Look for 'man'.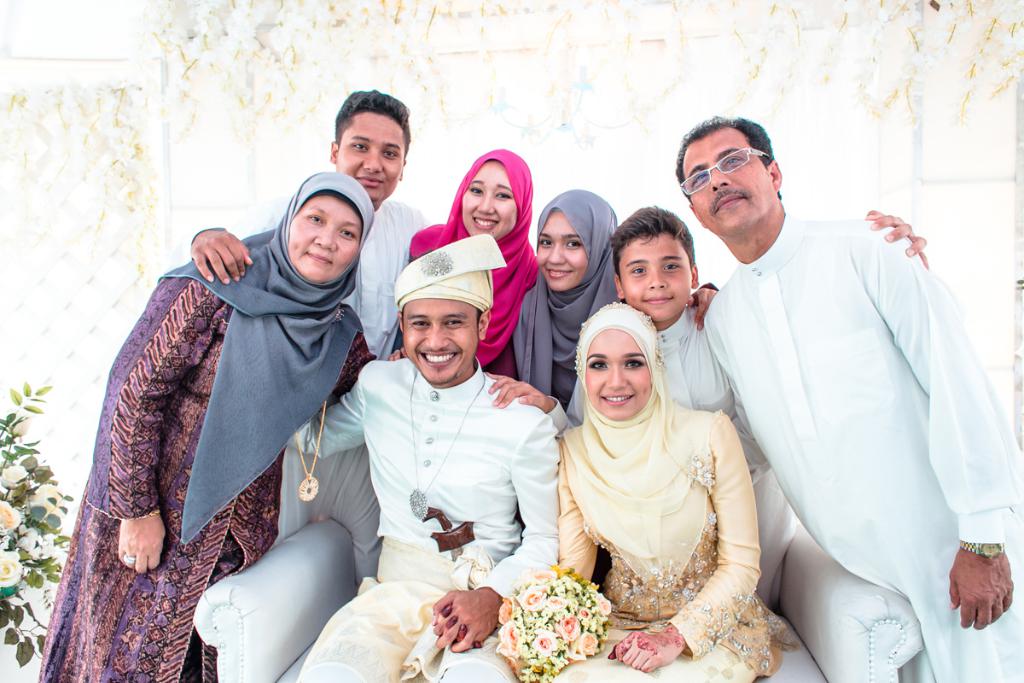
Found: l=188, t=90, r=438, b=598.
